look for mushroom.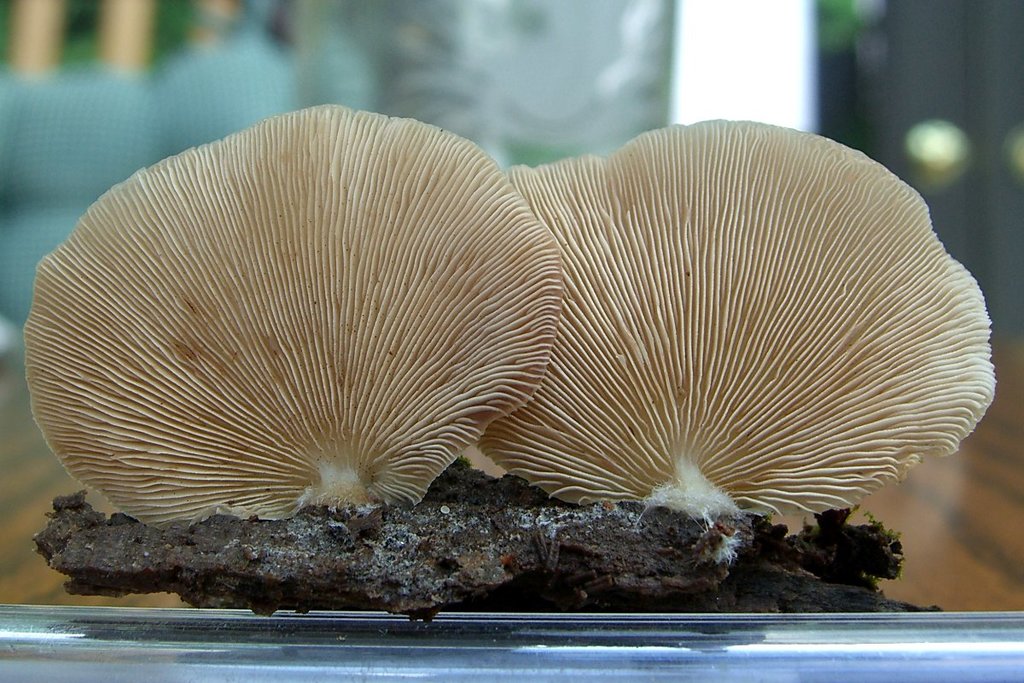
Found: [x1=26, y1=104, x2=561, y2=519].
